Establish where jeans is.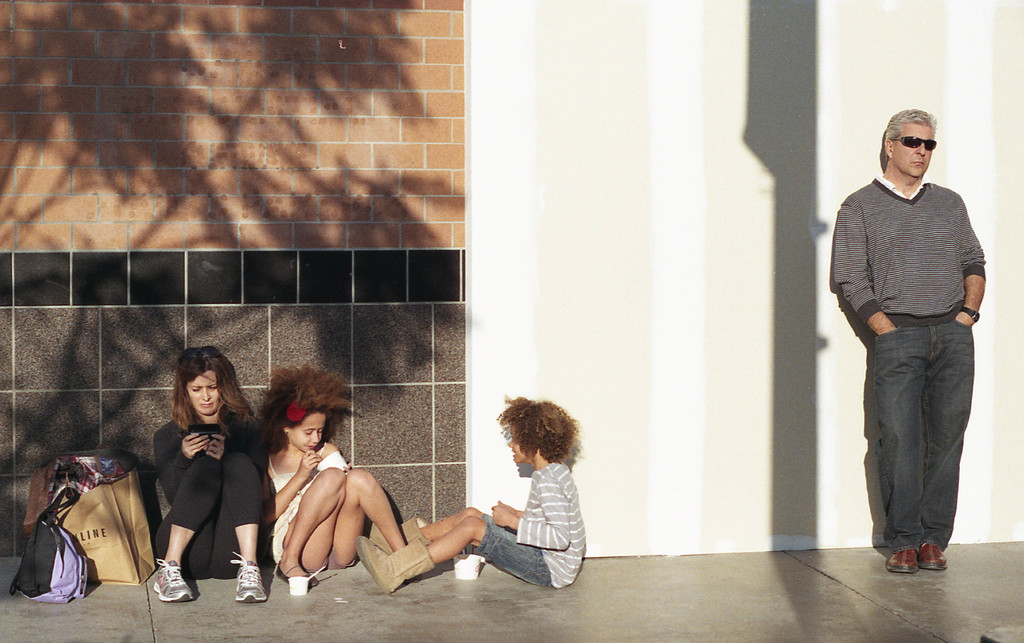
Established at locate(851, 314, 976, 571).
